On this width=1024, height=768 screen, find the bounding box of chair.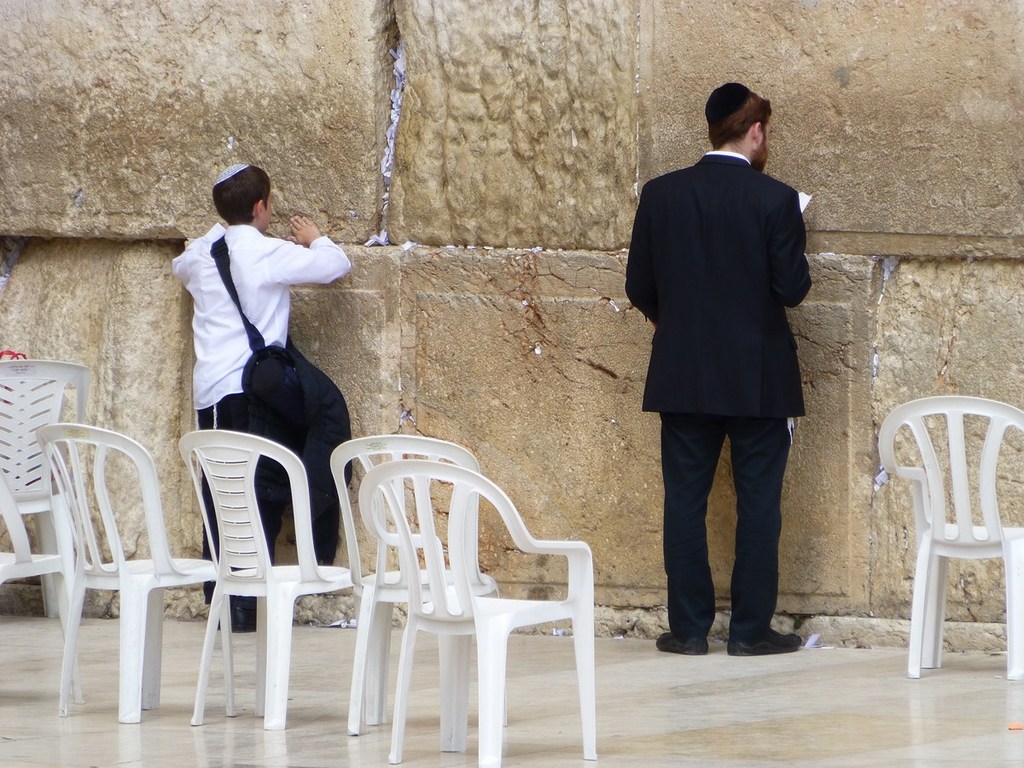
Bounding box: region(0, 358, 94, 625).
